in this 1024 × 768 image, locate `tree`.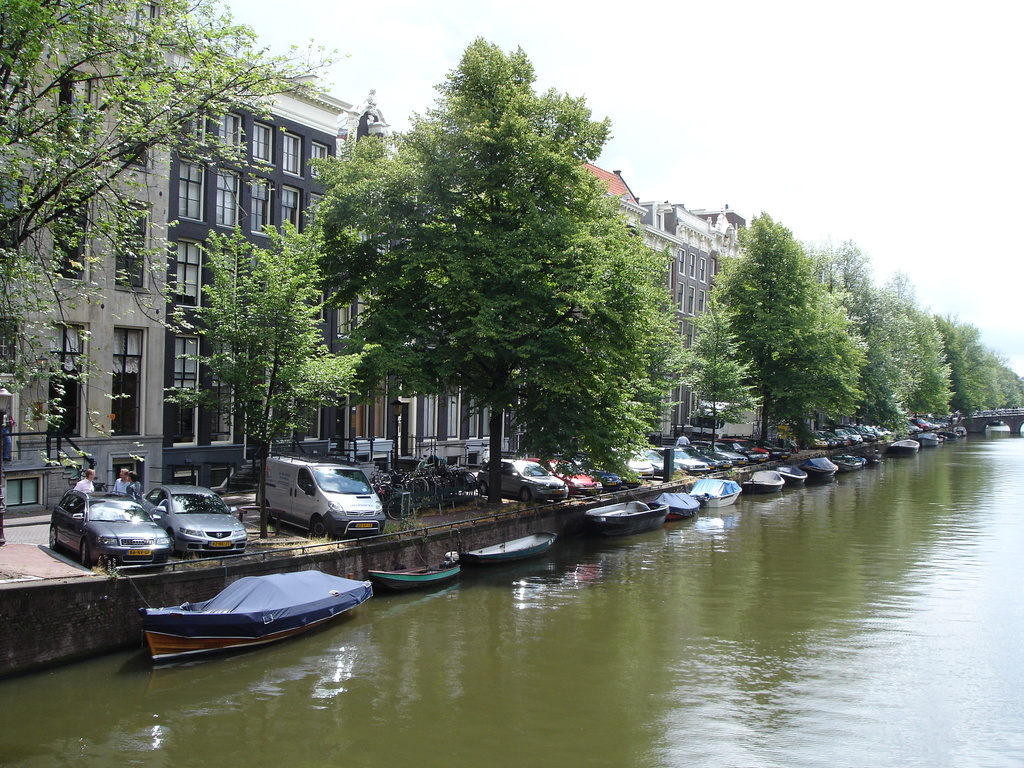
Bounding box: rect(1006, 353, 1022, 433).
